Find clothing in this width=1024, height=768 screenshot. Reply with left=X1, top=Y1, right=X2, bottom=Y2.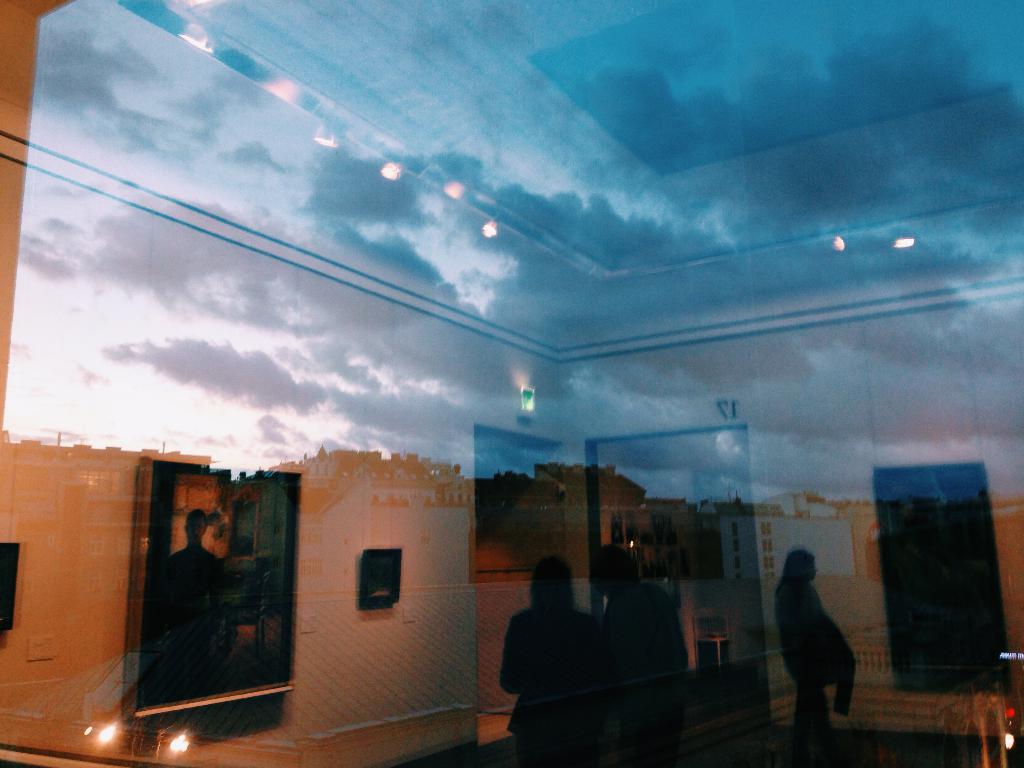
left=170, top=544, right=227, bottom=679.
